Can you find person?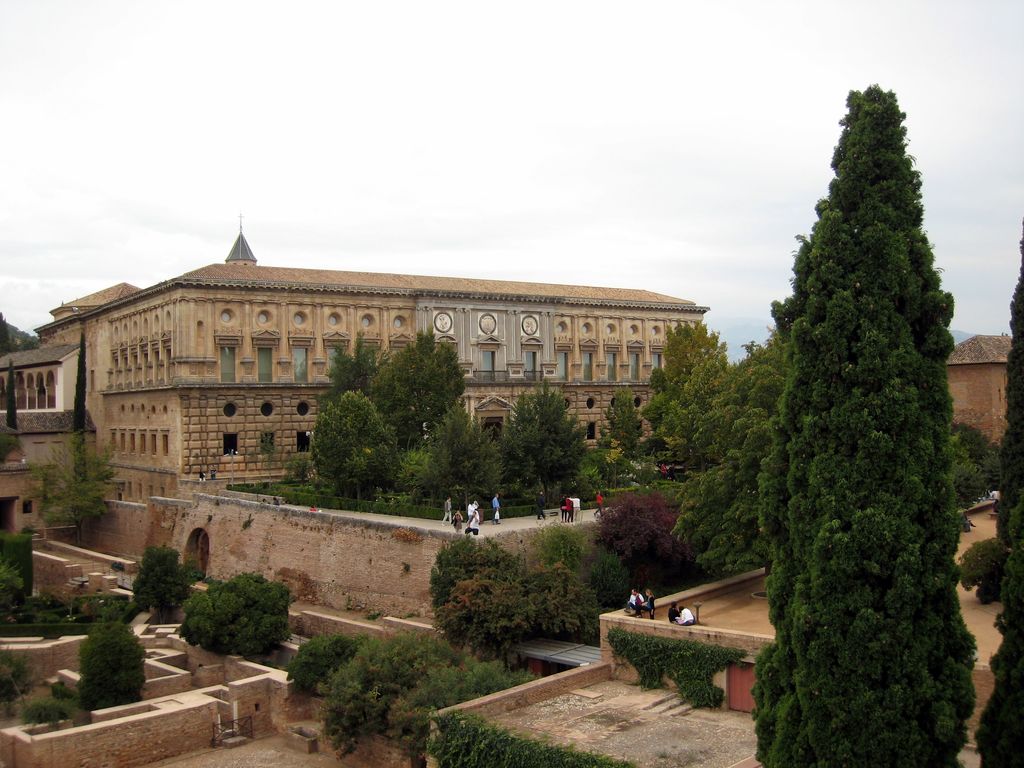
Yes, bounding box: x1=678 y1=606 x2=696 y2=626.
